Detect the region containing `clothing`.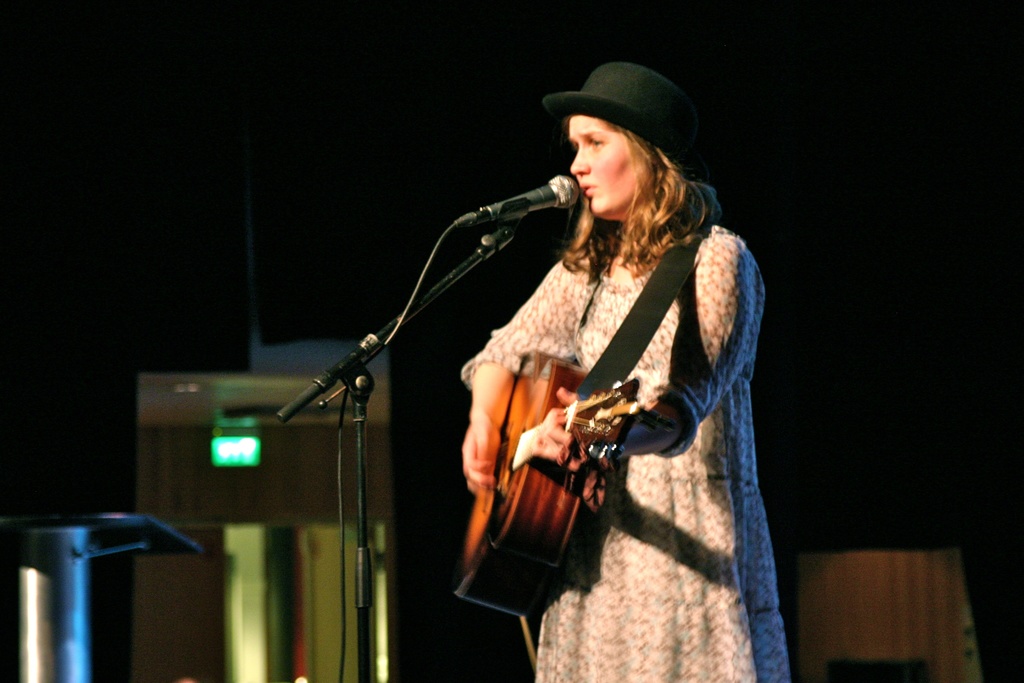
detection(465, 208, 769, 682).
